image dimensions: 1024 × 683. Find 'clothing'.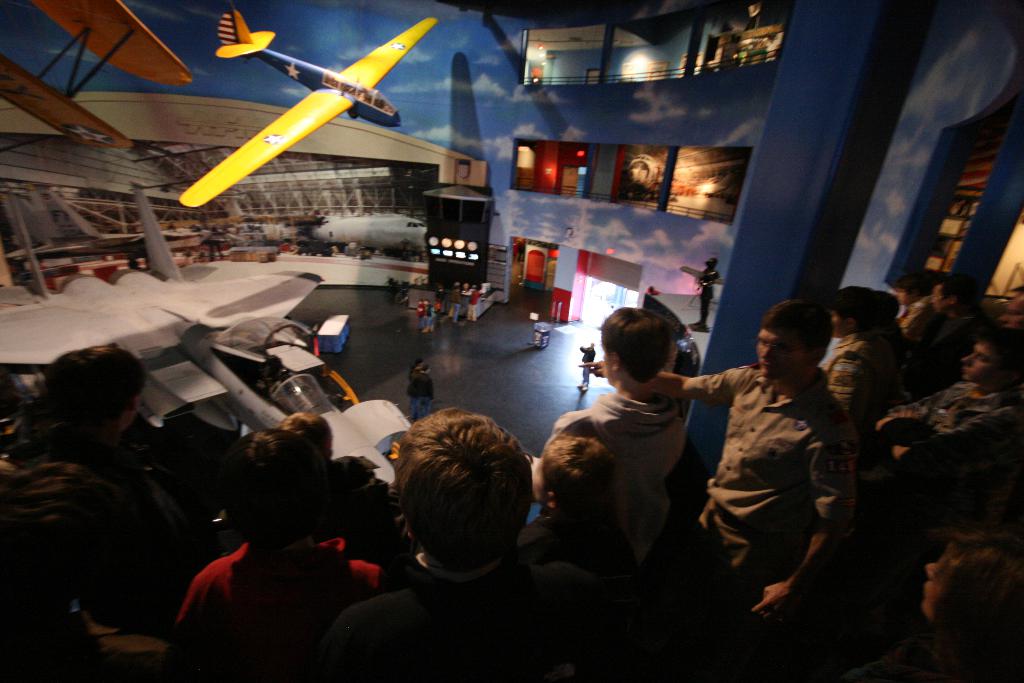
pyautogui.locateOnScreen(825, 329, 911, 414).
